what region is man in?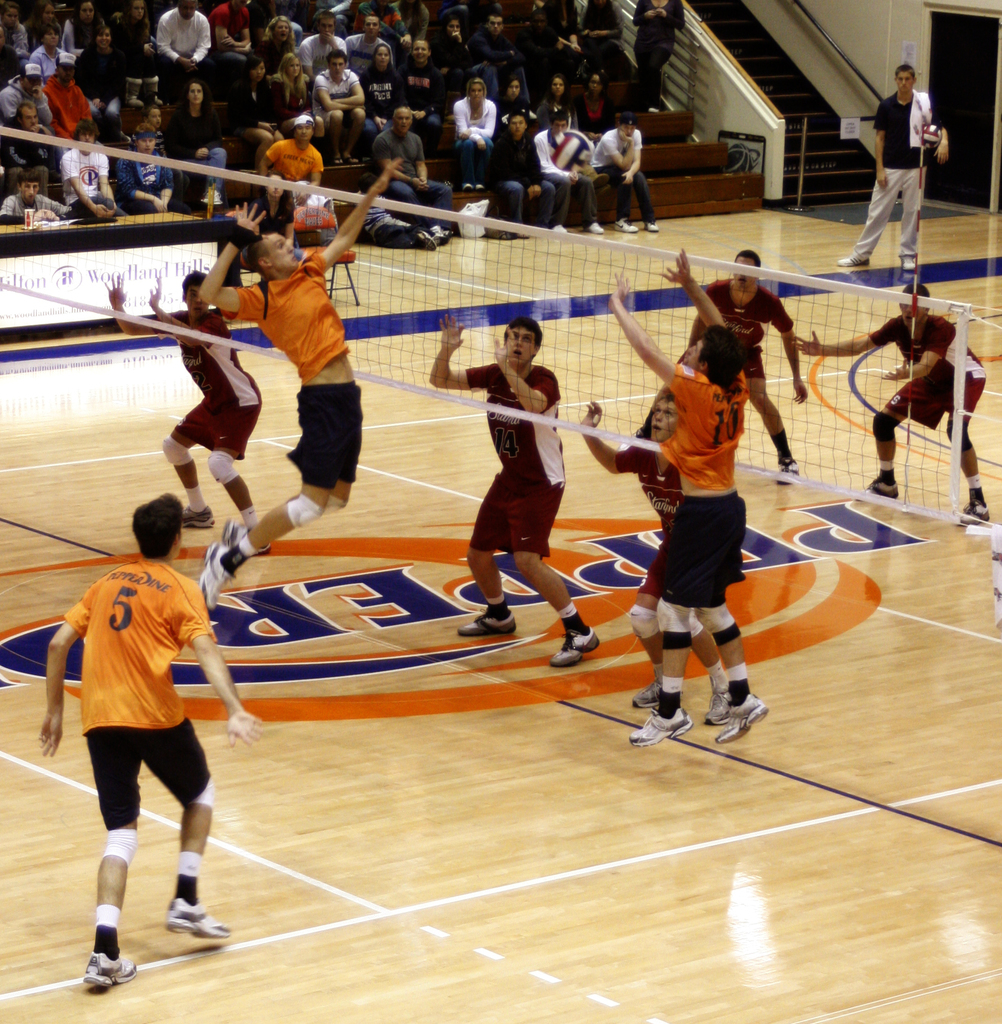
bbox(434, 0, 504, 35).
